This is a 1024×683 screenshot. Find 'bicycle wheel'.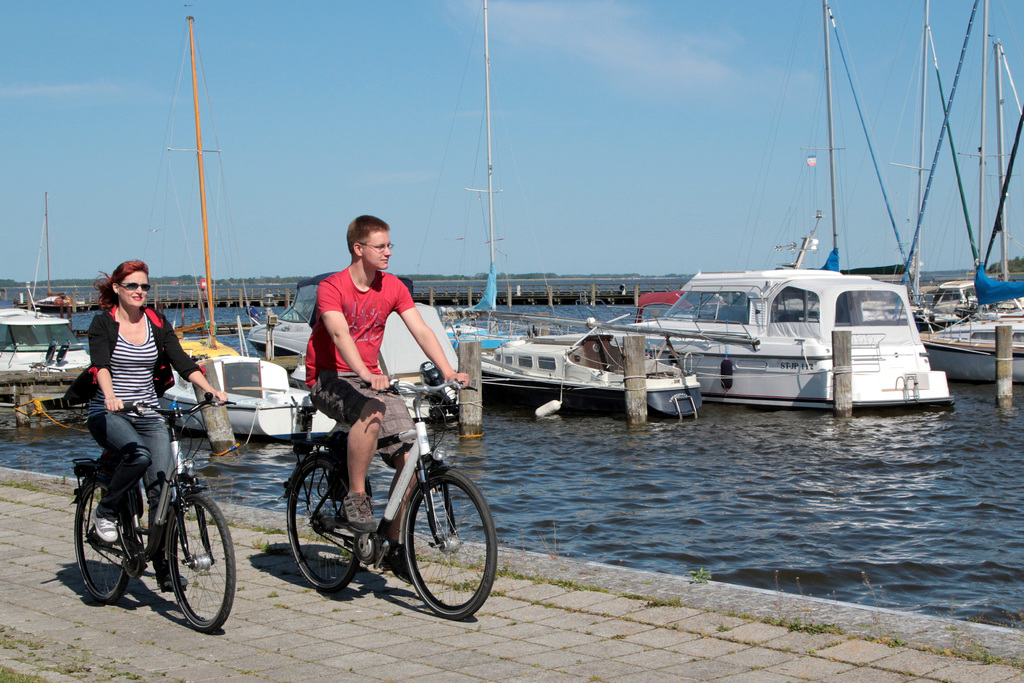
Bounding box: <box>286,458,359,593</box>.
